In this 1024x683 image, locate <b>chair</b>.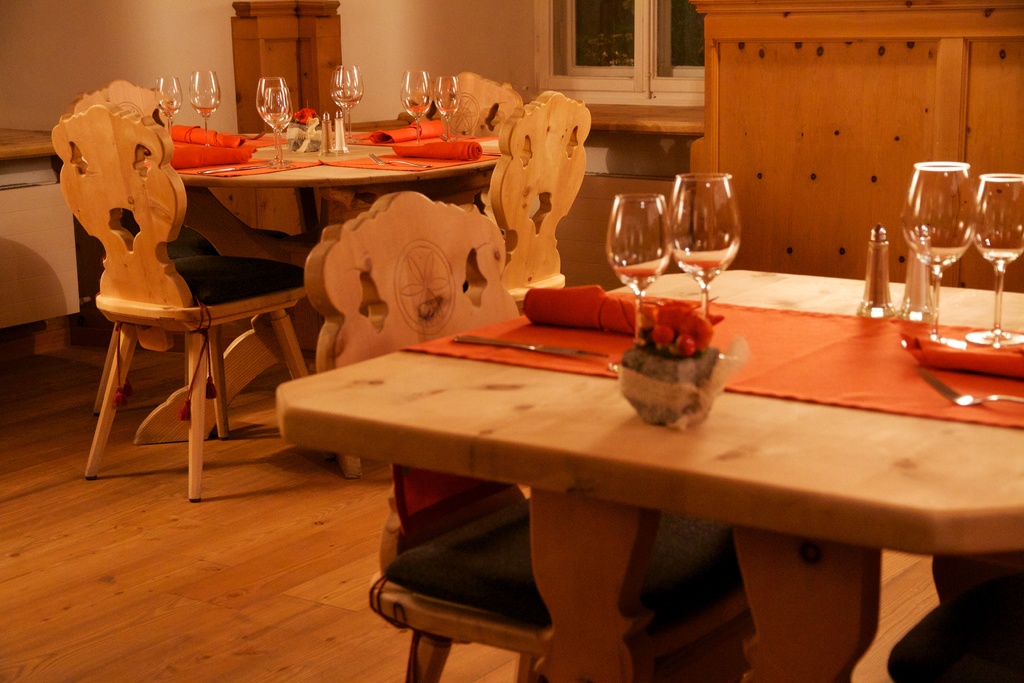
Bounding box: [left=72, top=81, right=288, bottom=255].
